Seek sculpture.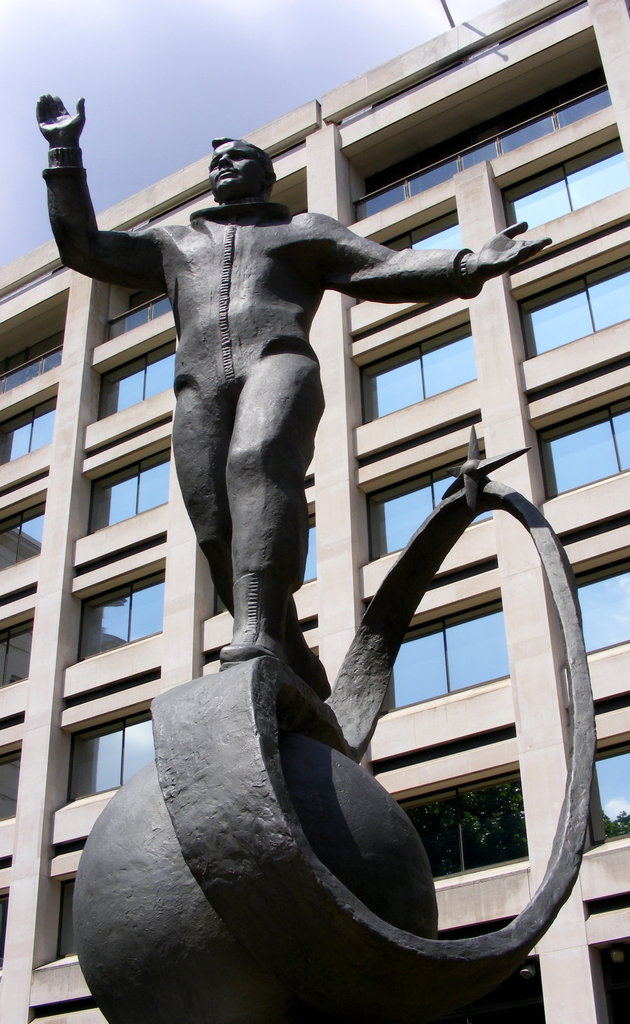
bbox(32, 90, 598, 1023).
